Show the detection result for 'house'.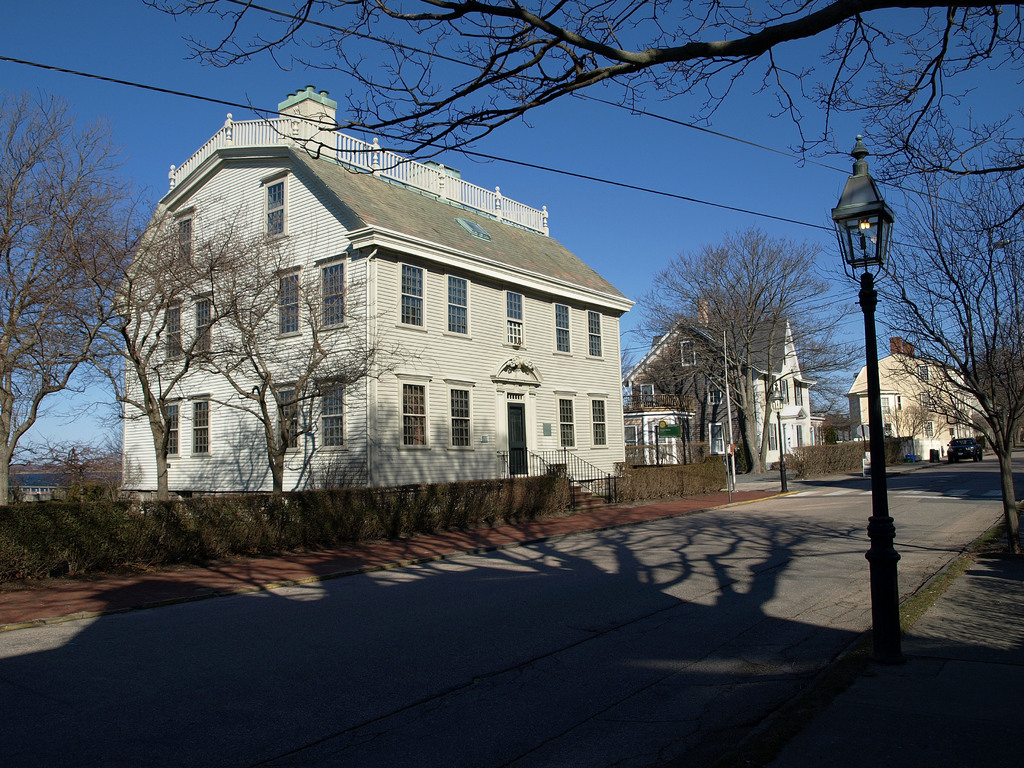
box(831, 339, 969, 478).
